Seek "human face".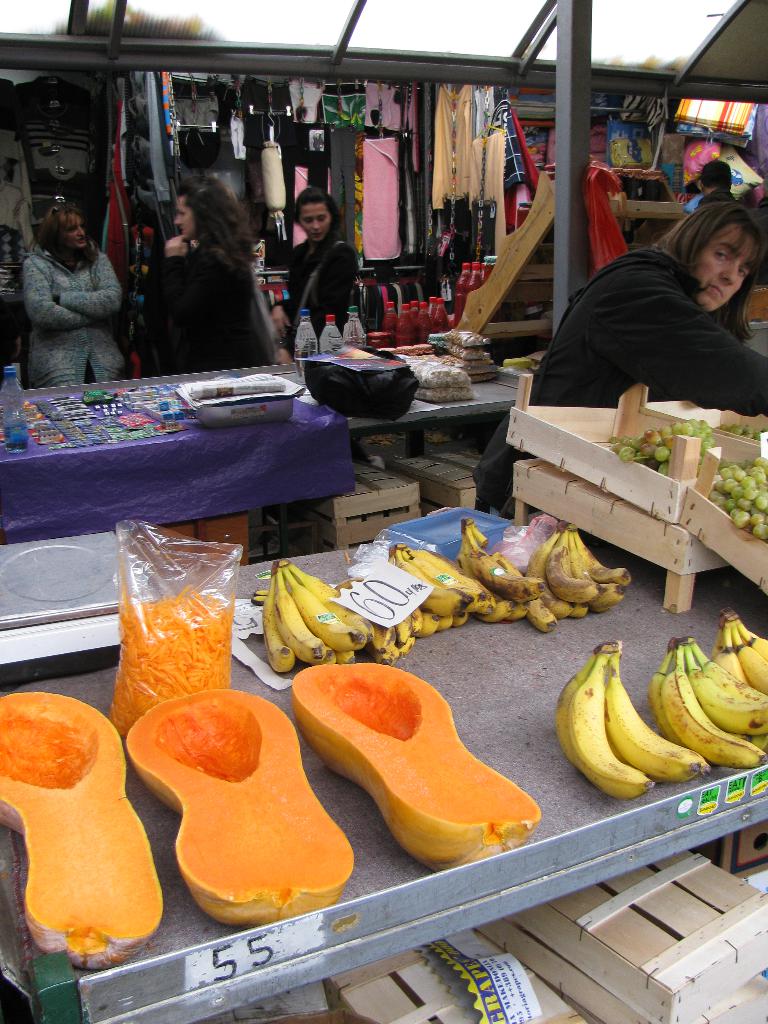
x1=689, y1=230, x2=752, y2=309.
